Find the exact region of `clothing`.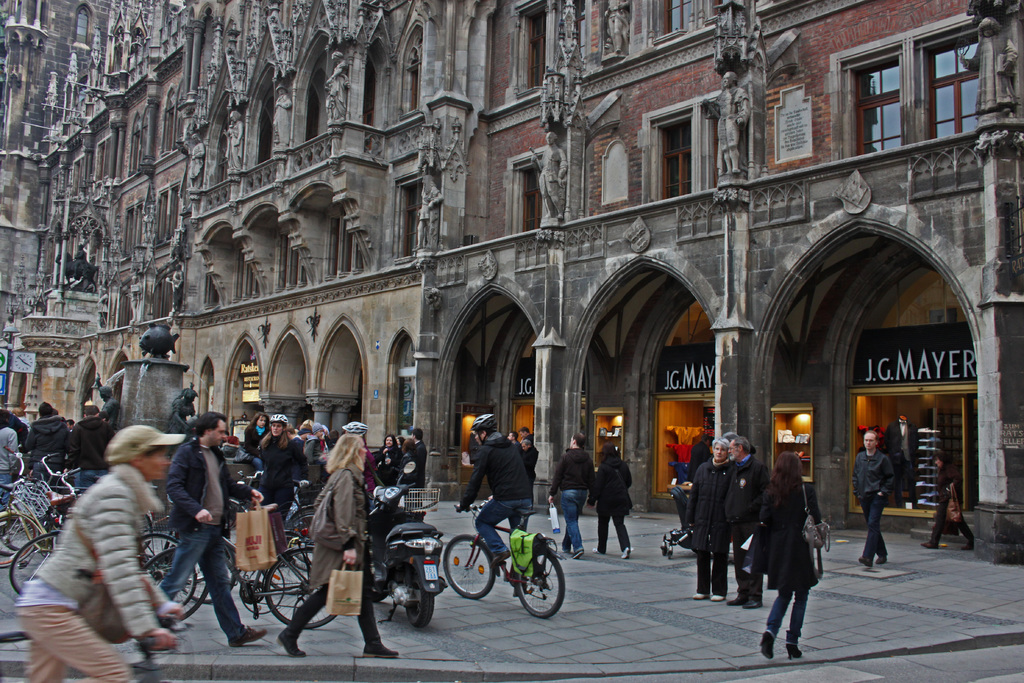
Exact region: <region>724, 458, 771, 604</region>.
